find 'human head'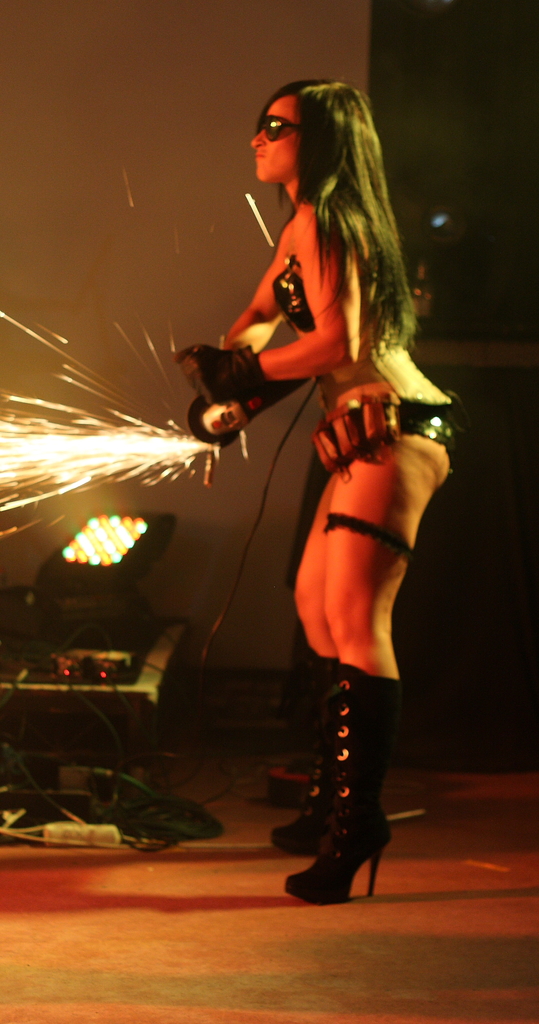
bbox=(245, 71, 357, 199)
